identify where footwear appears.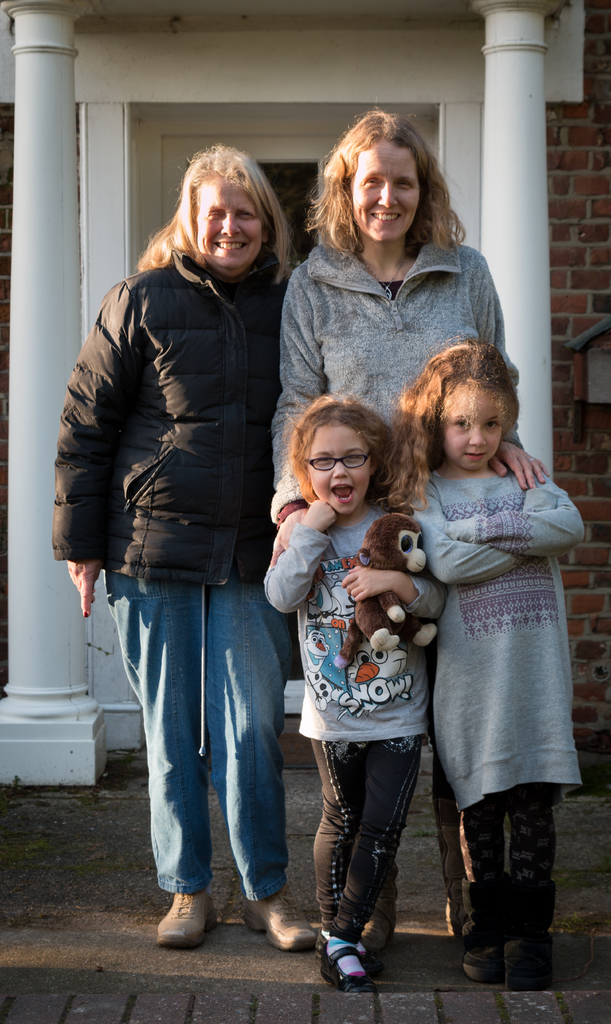
Appears at locate(153, 890, 229, 944).
